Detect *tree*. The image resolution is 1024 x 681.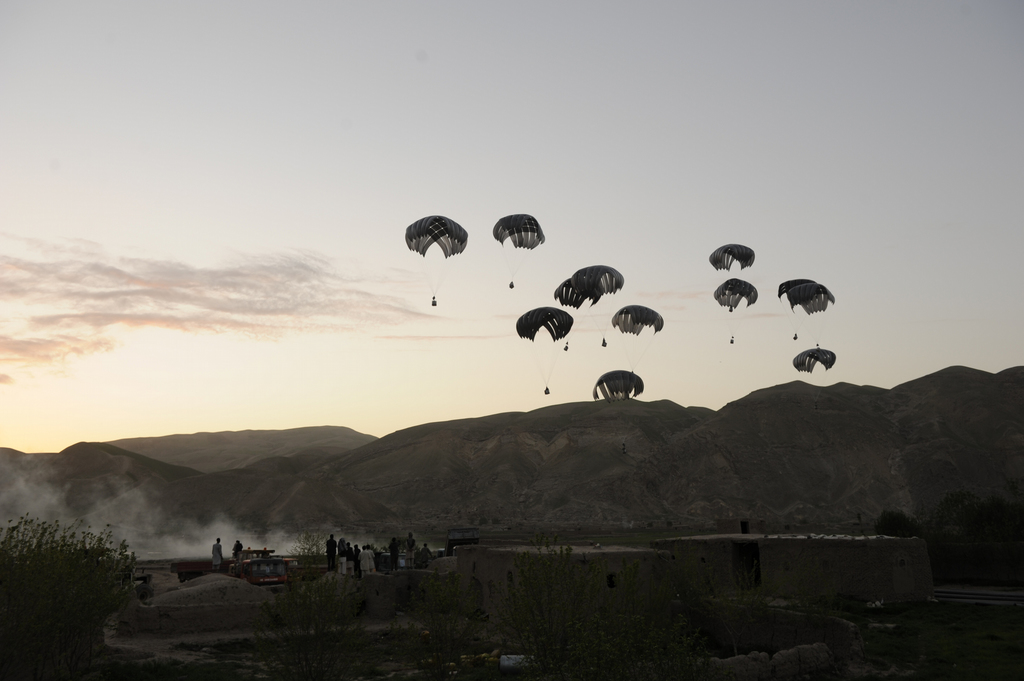
bbox(490, 534, 601, 680).
